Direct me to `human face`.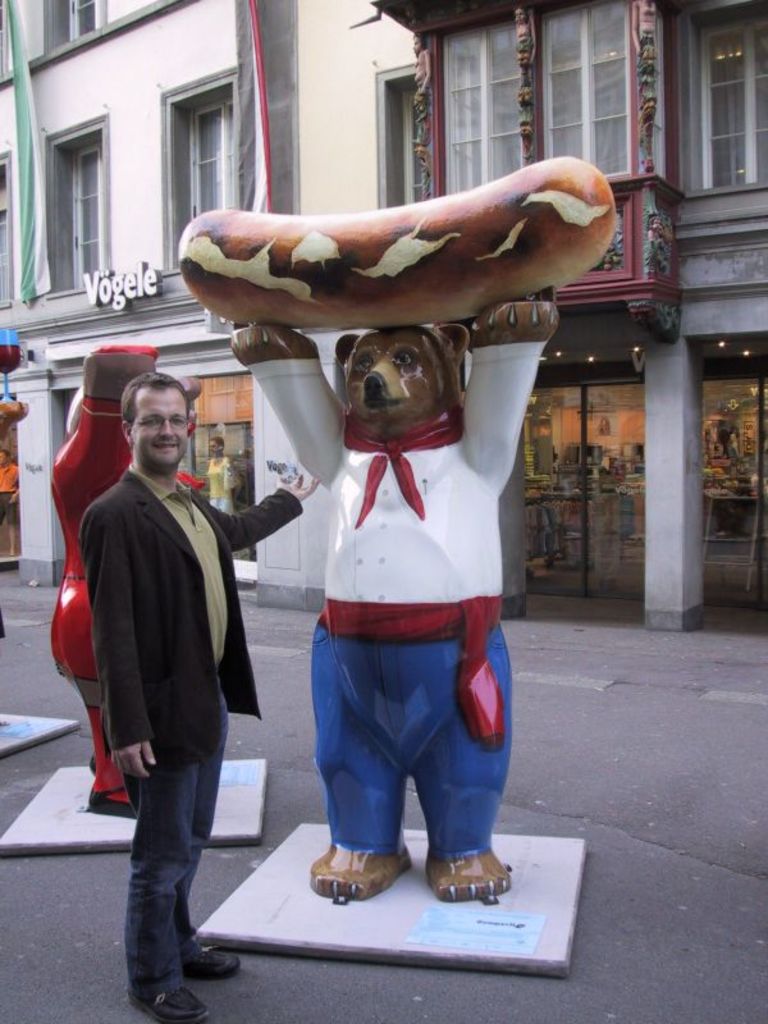
Direction: Rect(133, 385, 192, 470).
